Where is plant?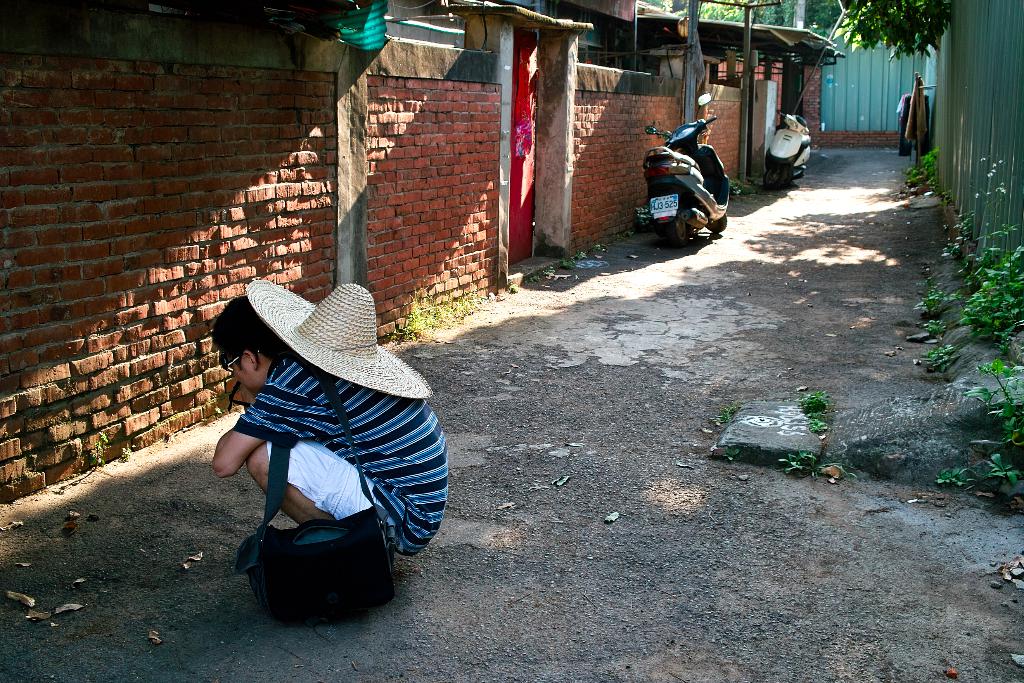
BBox(712, 406, 740, 422).
